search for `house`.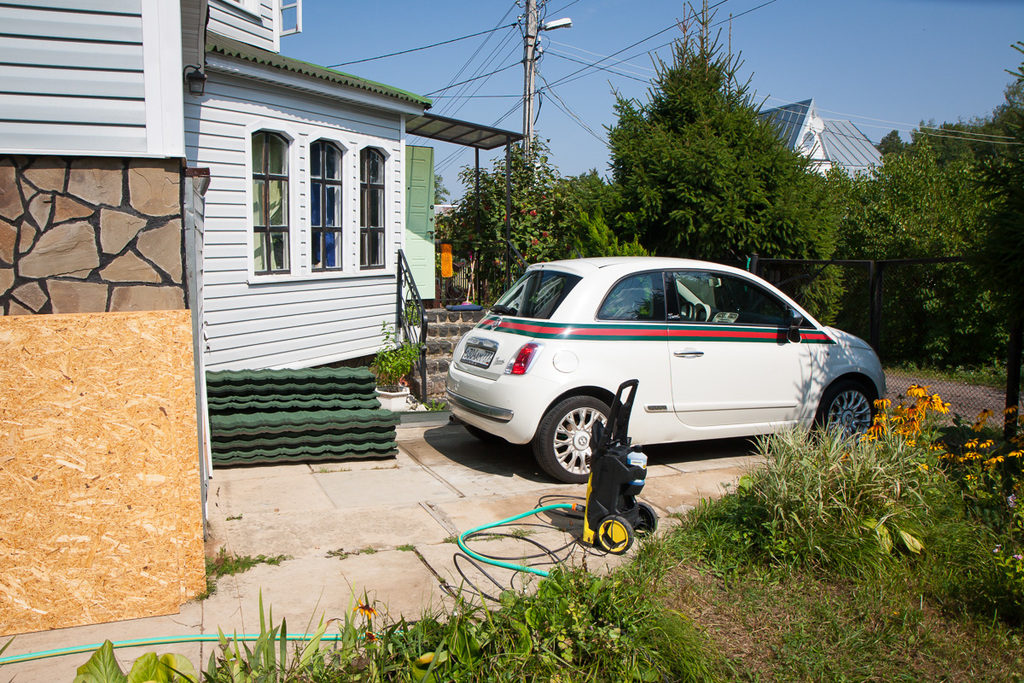
Found at 0:0:530:634.
